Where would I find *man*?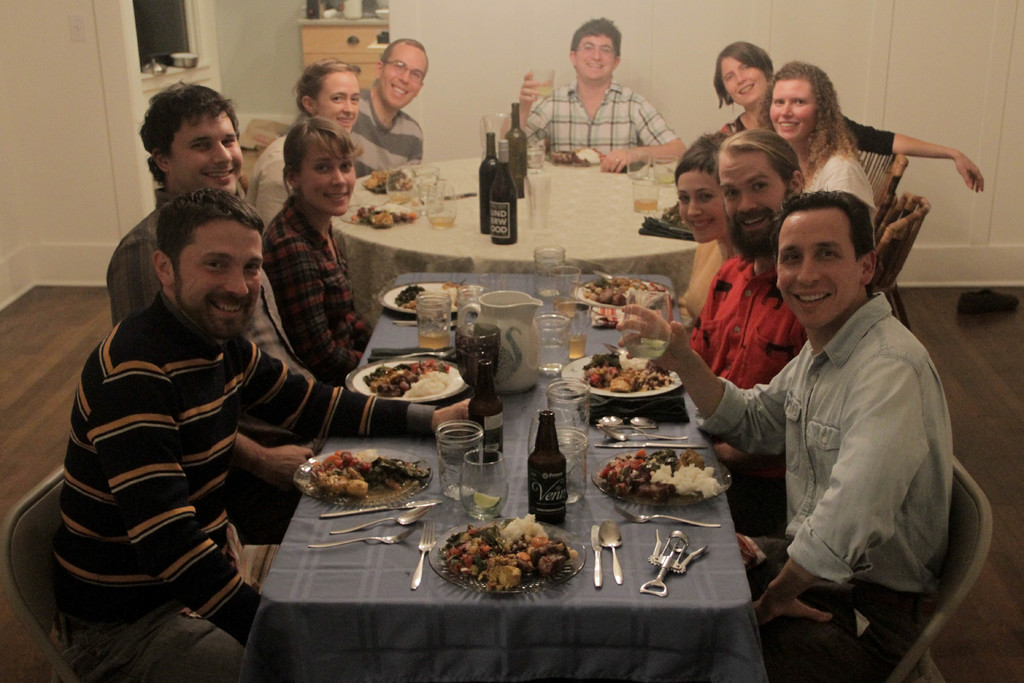
At (671,185,985,681).
